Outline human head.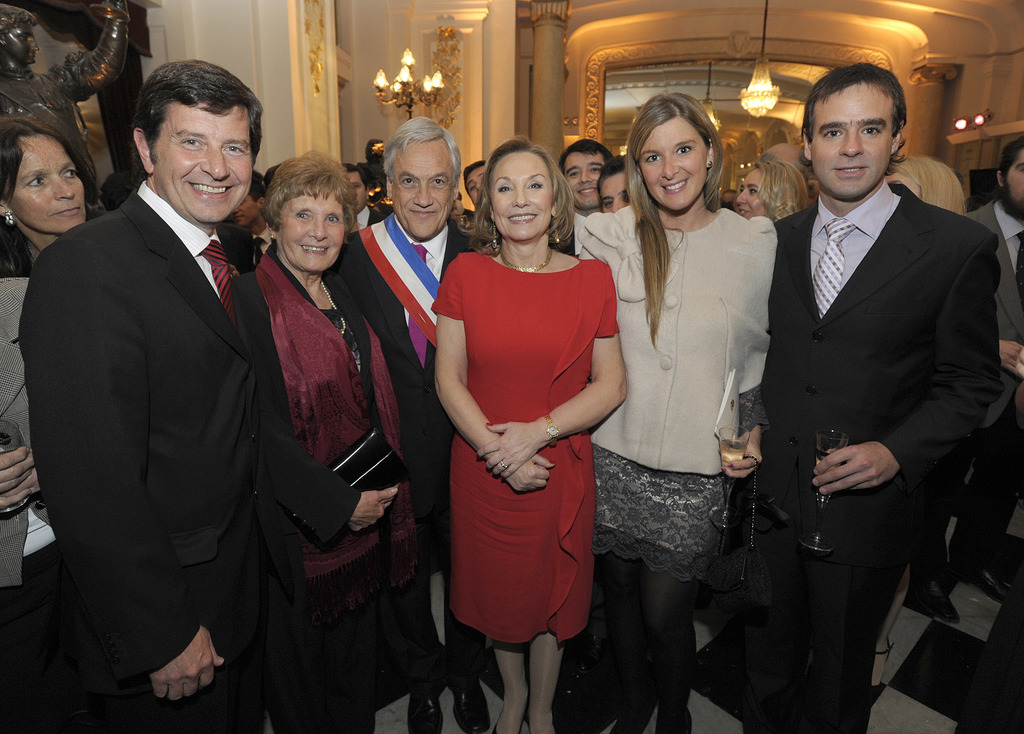
Outline: 233,175,273,232.
